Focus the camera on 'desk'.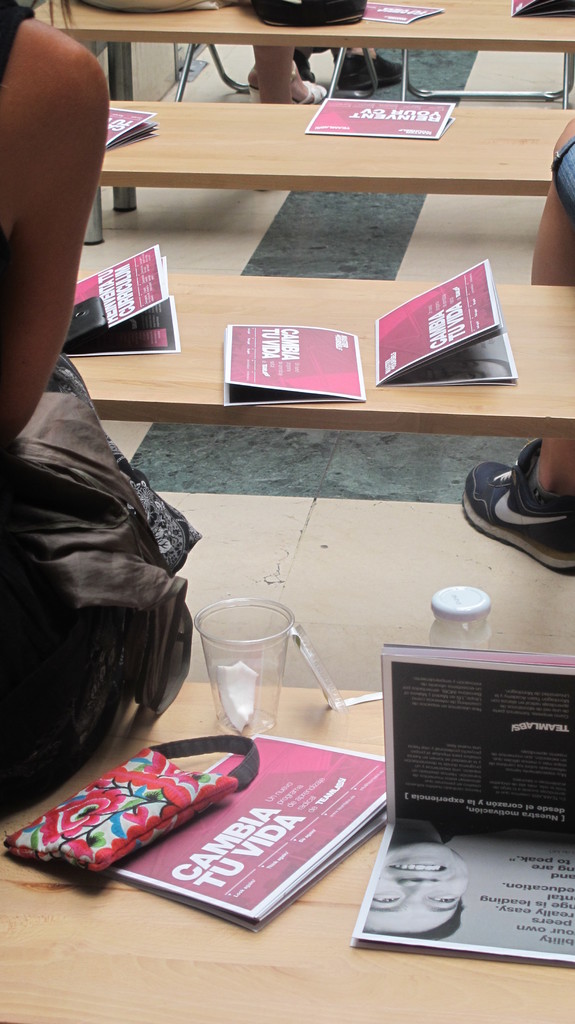
Focus region: x1=0 y1=680 x2=574 y2=1023.
